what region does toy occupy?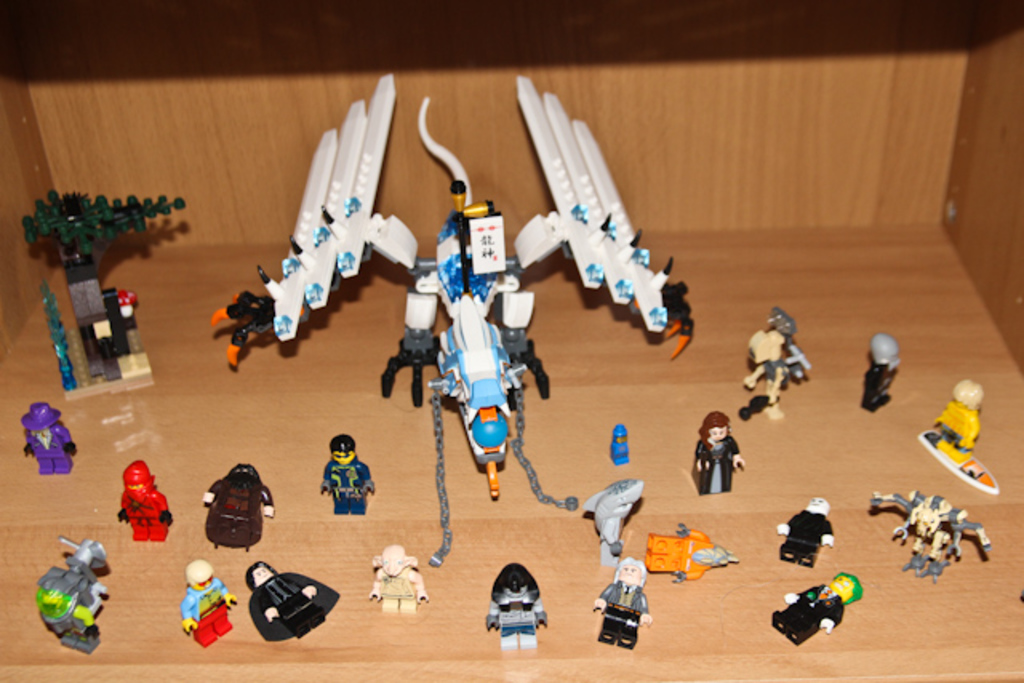
pyautogui.locateOnScreen(579, 475, 648, 560).
